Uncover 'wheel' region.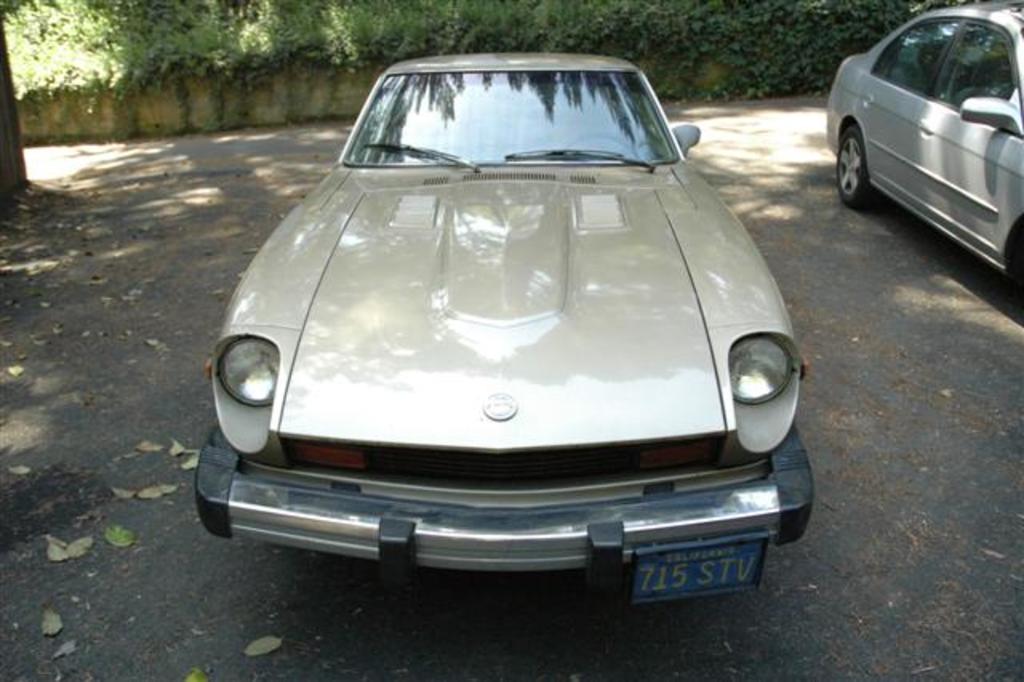
Uncovered: x1=998 y1=221 x2=1022 y2=290.
